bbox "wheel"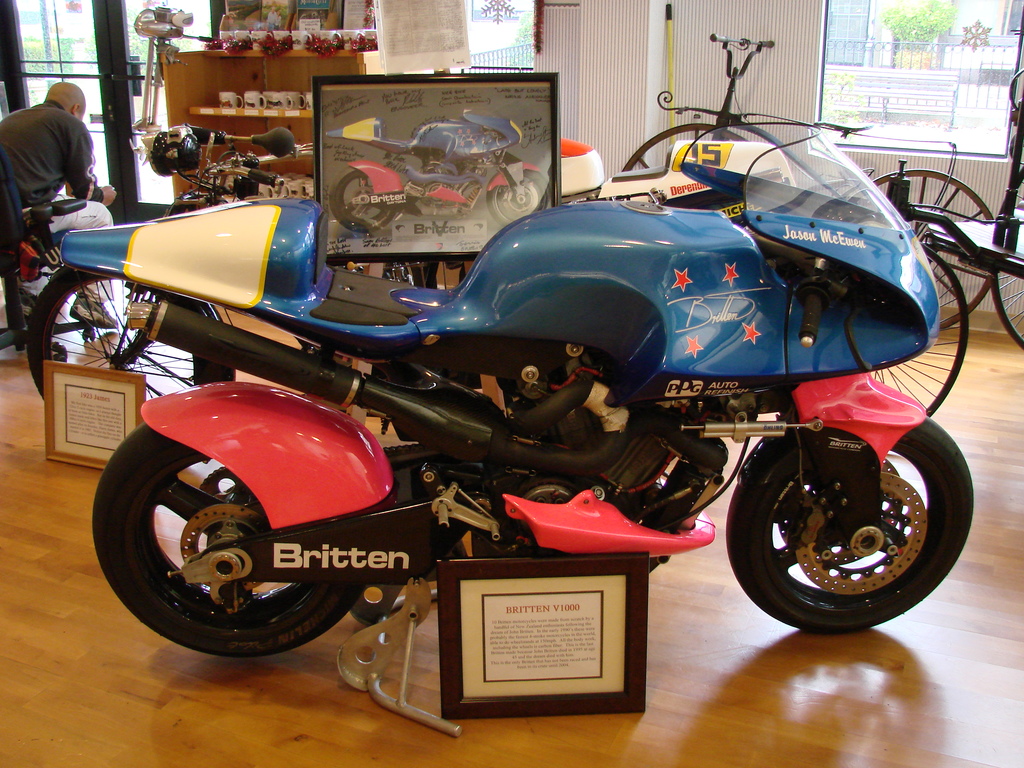
BBox(727, 432, 958, 628)
